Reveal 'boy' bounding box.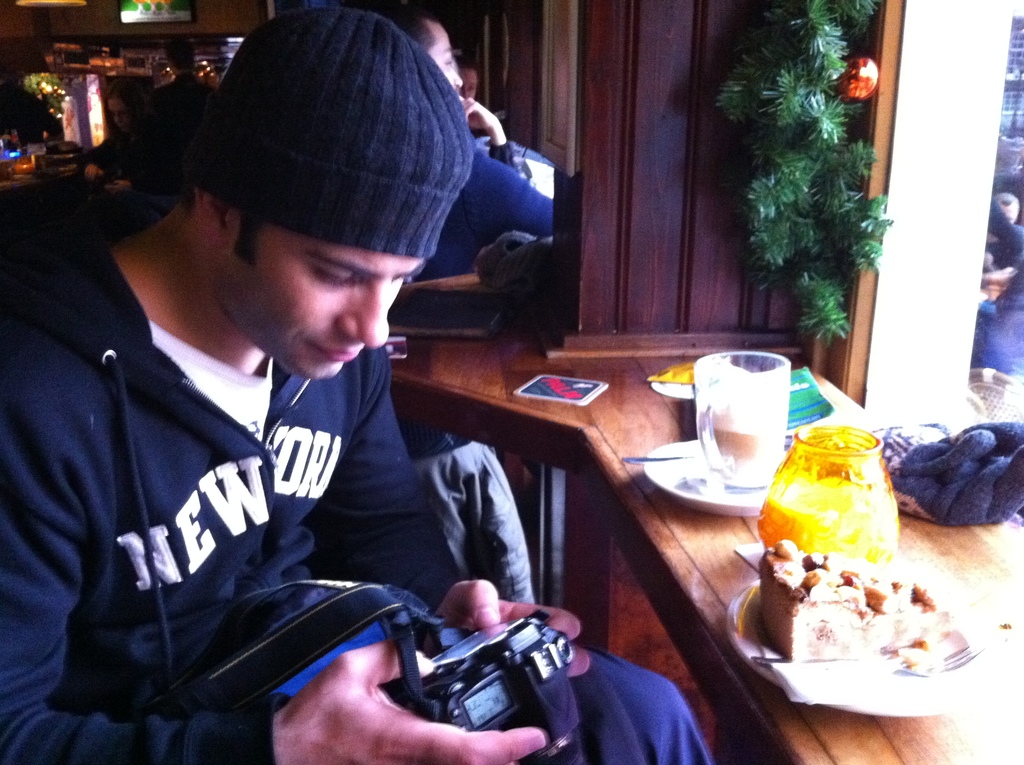
Revealed: [left=0, top=77, right=98, bottom=186].
